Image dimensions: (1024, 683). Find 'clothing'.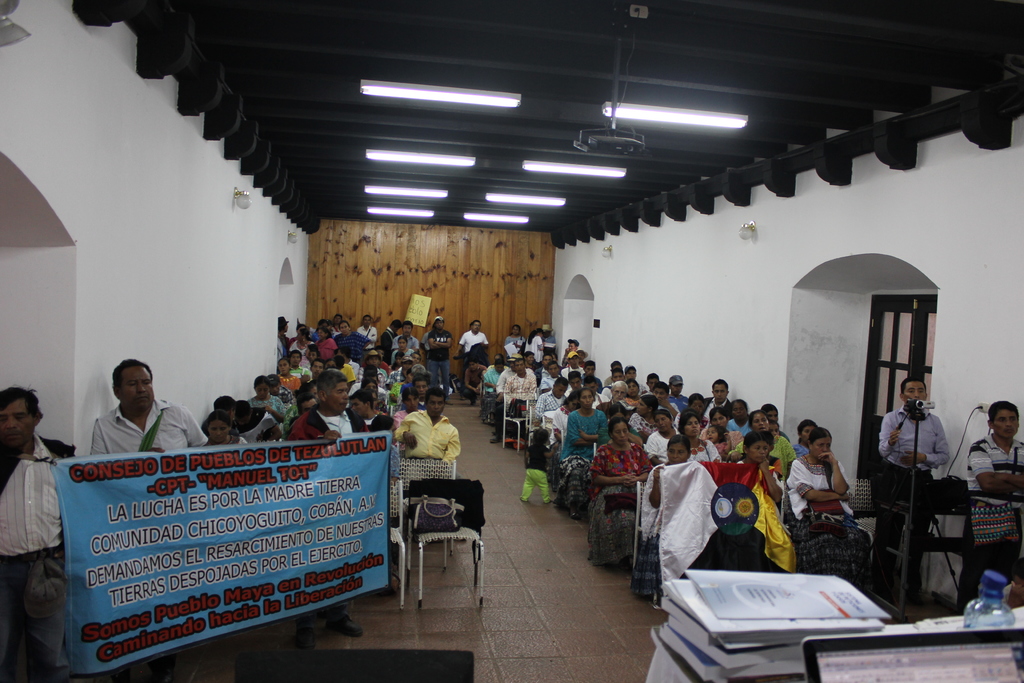
pyautogui.locateOnScreen(647, 429, 676, 461).
